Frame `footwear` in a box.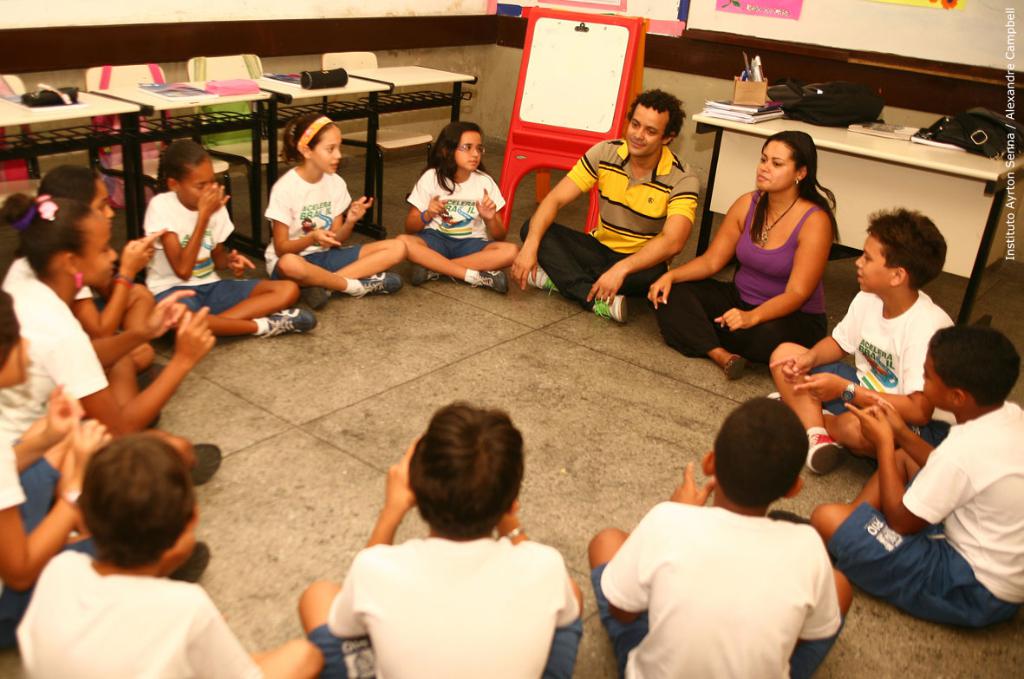
left=764, top=392, right=788, bottom=402.
